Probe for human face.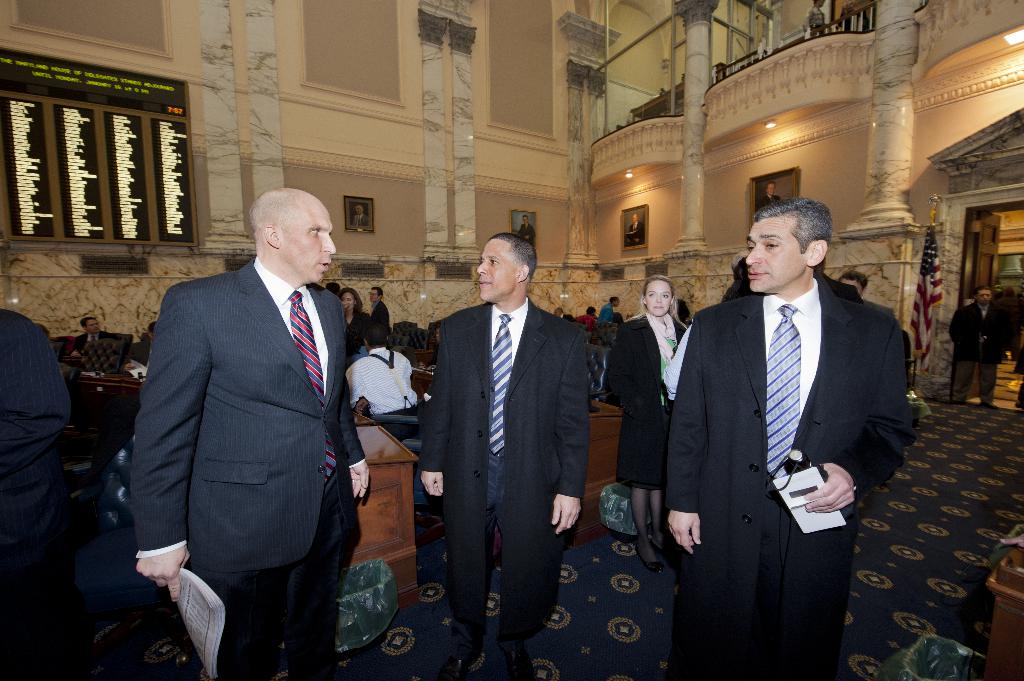
Probe result: x1=477 y1=243 x2=519 y2=300.
